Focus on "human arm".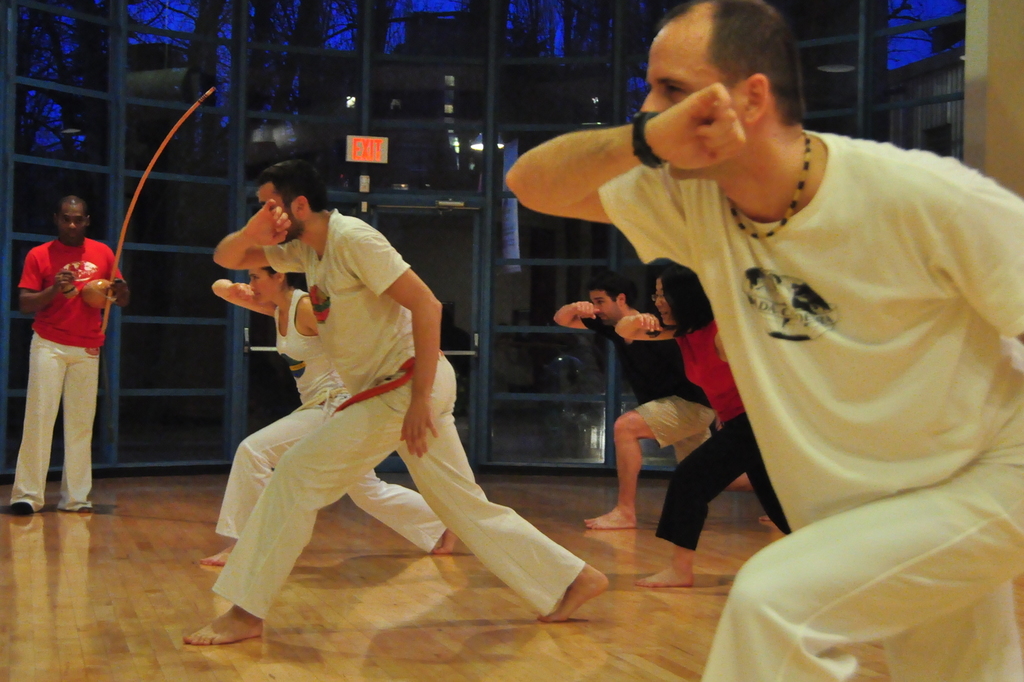
Focused at [356, 221, 449, 472].
